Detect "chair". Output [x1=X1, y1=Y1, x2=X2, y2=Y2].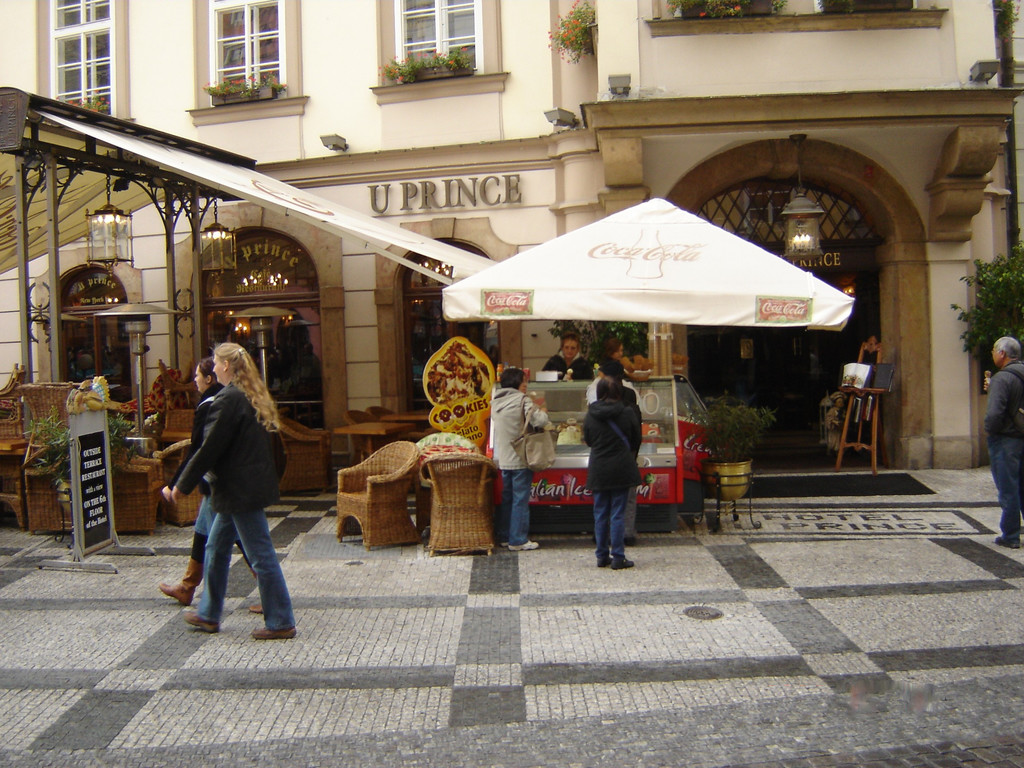
[x1=344, y1=412, x2=397, y2=464].
